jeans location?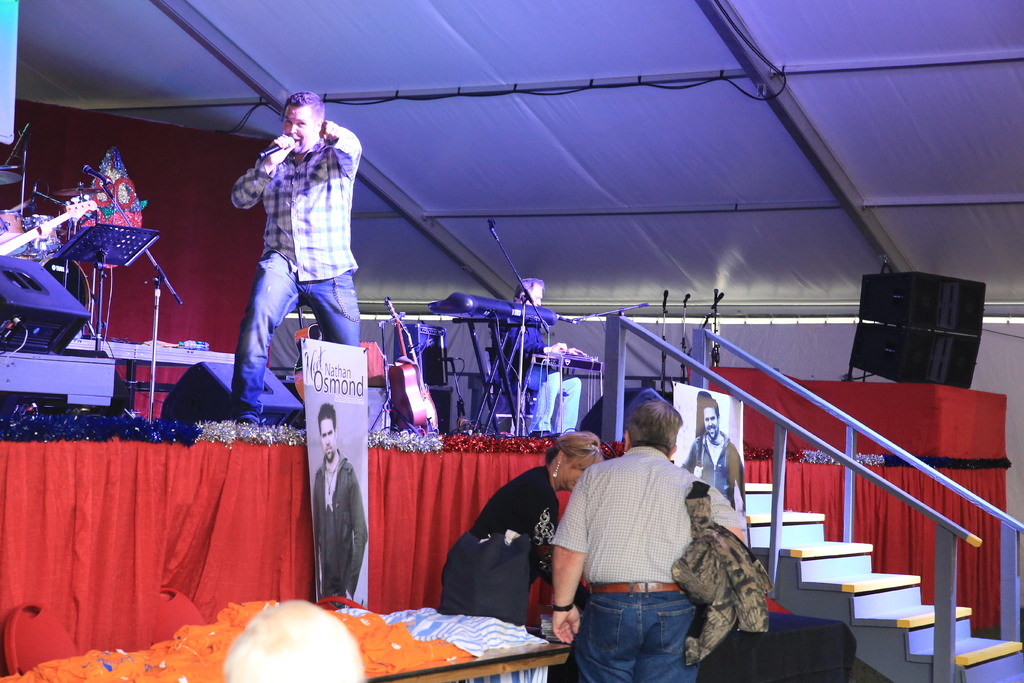
BBox(571, 594, 715, 682)
